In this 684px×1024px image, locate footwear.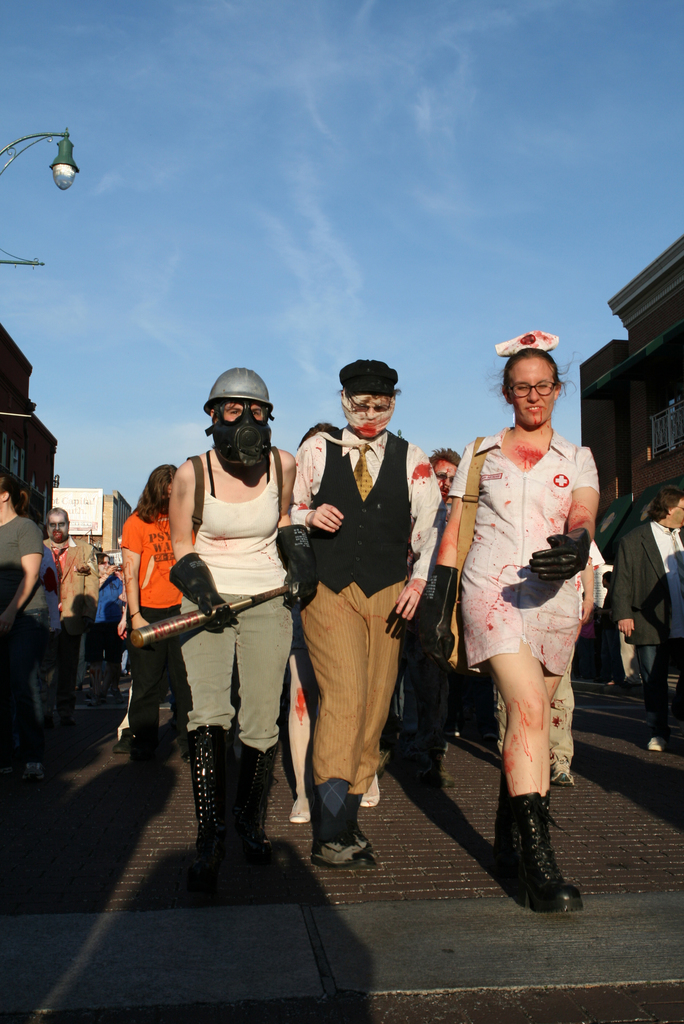
Bounding box: bbox=(184, 722, 222, 877).
